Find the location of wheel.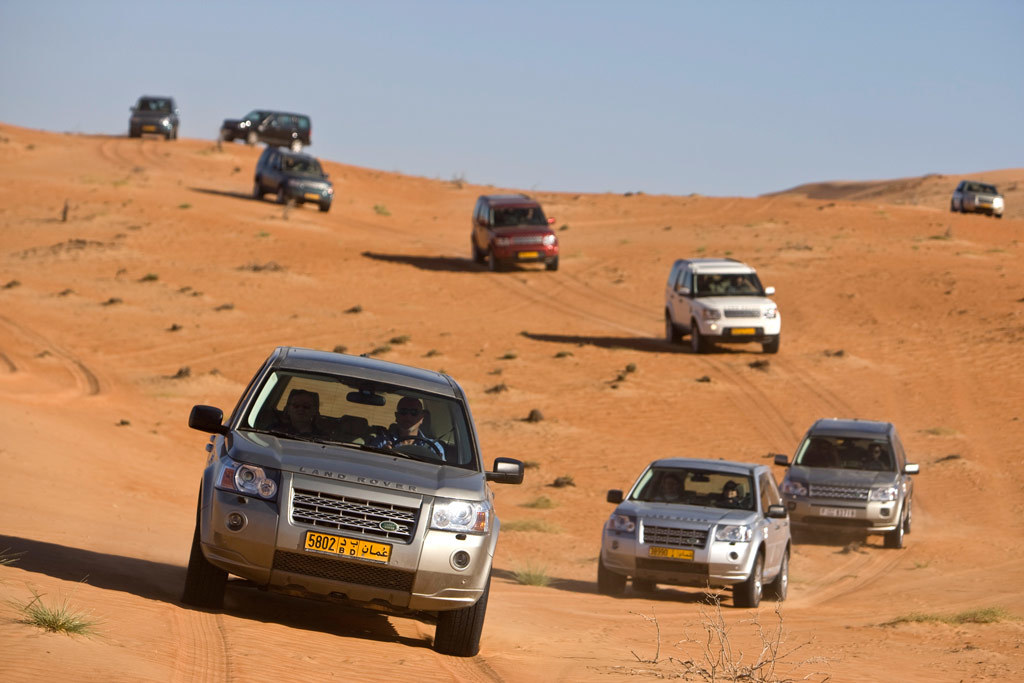
Location: x1=690 y1=320 x2=706 y2=353.
